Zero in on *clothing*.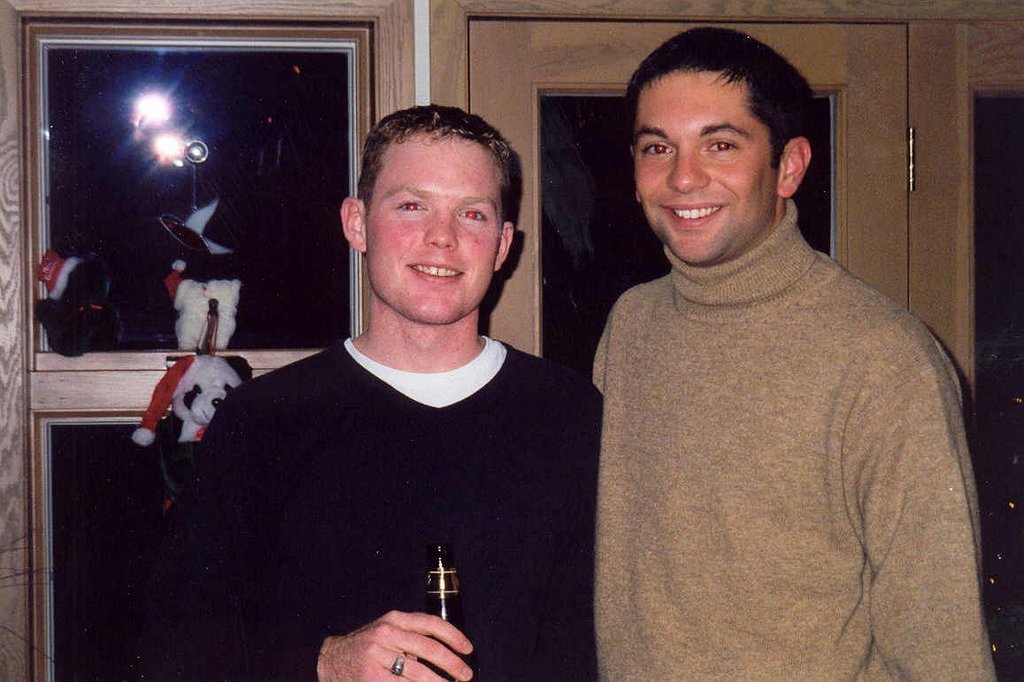
Zeroed in: 175,272,598,665.
